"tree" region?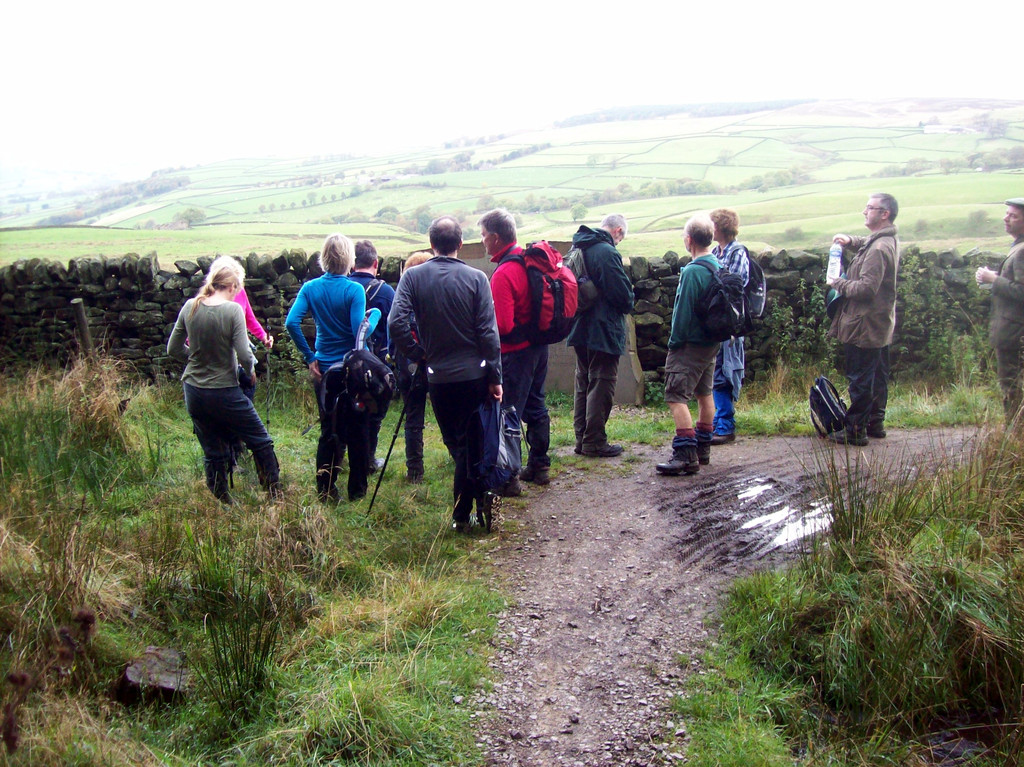
rect(334, 173, 342, 178)
